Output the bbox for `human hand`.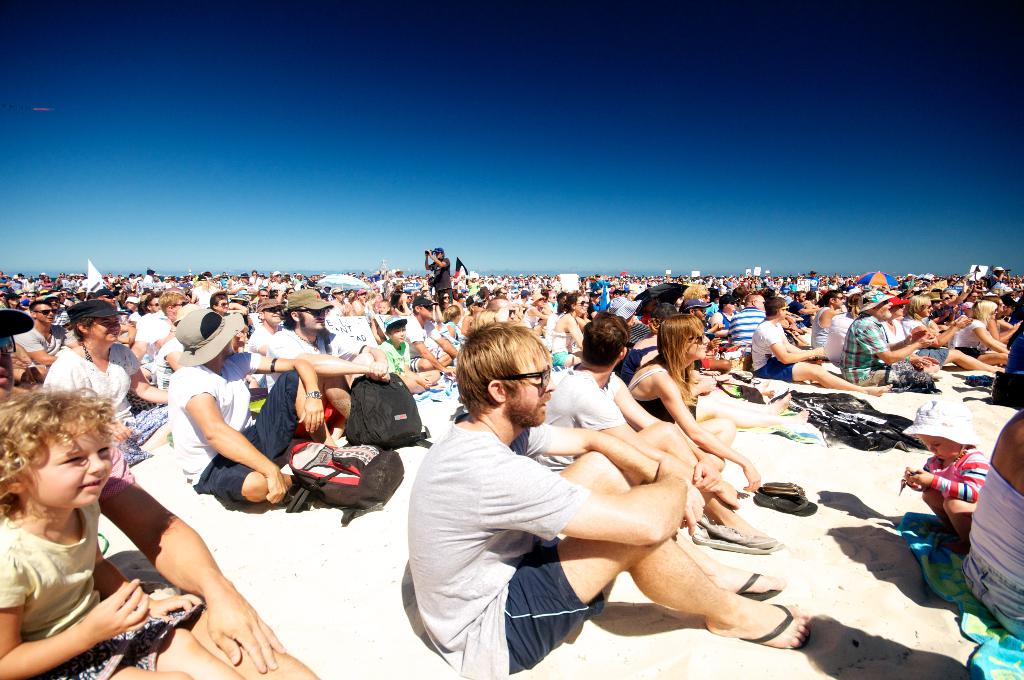
(left=679, top=482, right=707, bottom=538).
